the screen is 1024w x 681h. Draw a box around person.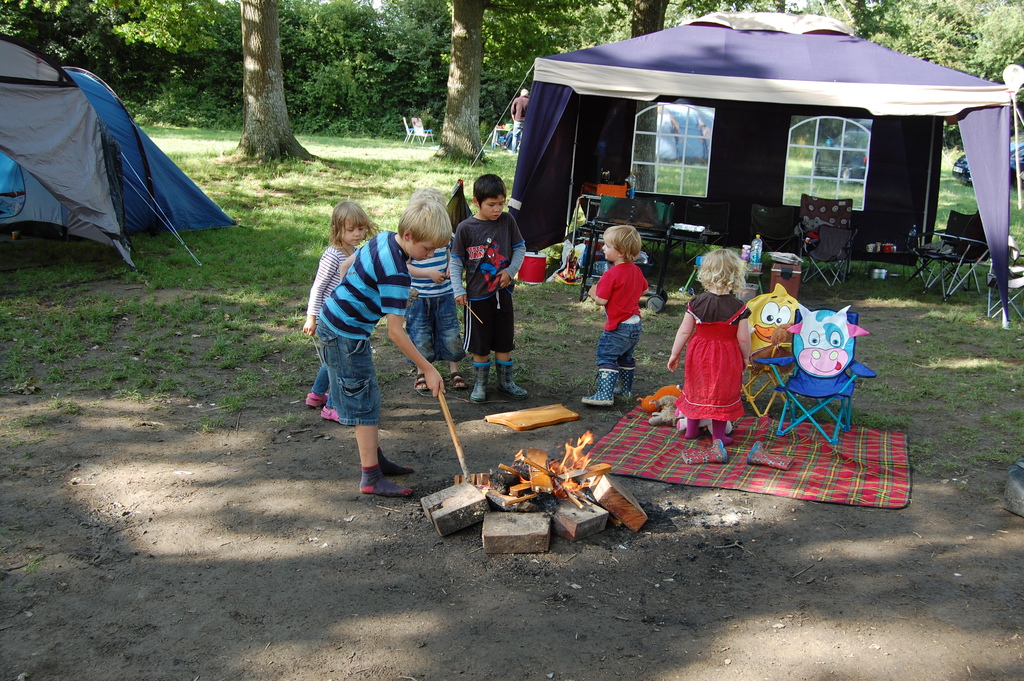
{"left": 682, "top": 237, "right": 766, "bottom": 450}.
